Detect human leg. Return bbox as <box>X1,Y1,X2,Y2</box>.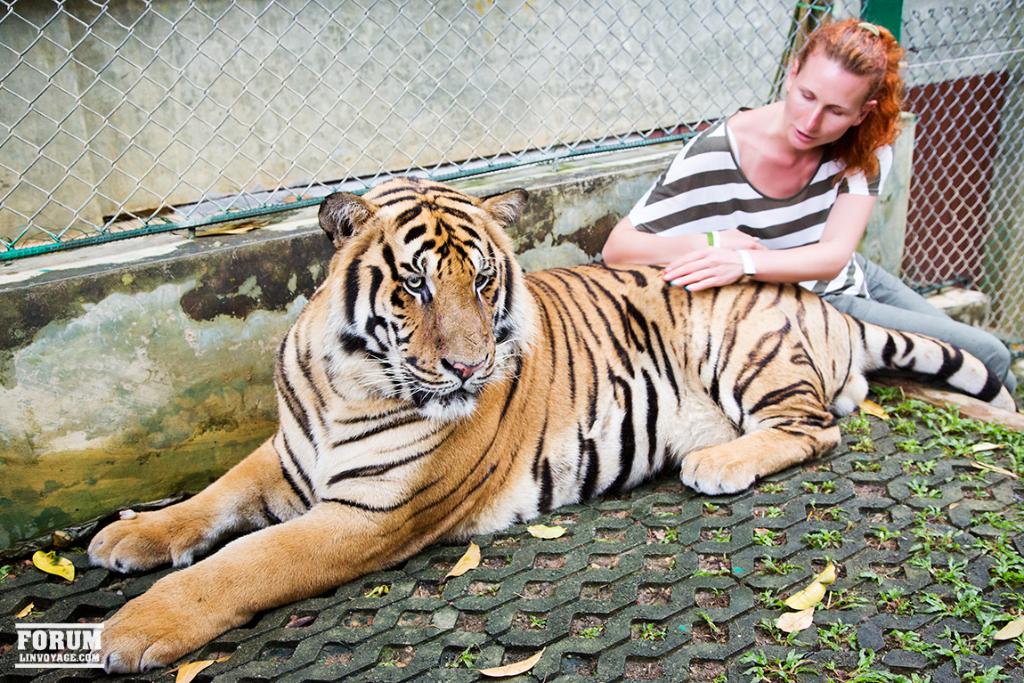
<box>857,253,958,321</box>.
